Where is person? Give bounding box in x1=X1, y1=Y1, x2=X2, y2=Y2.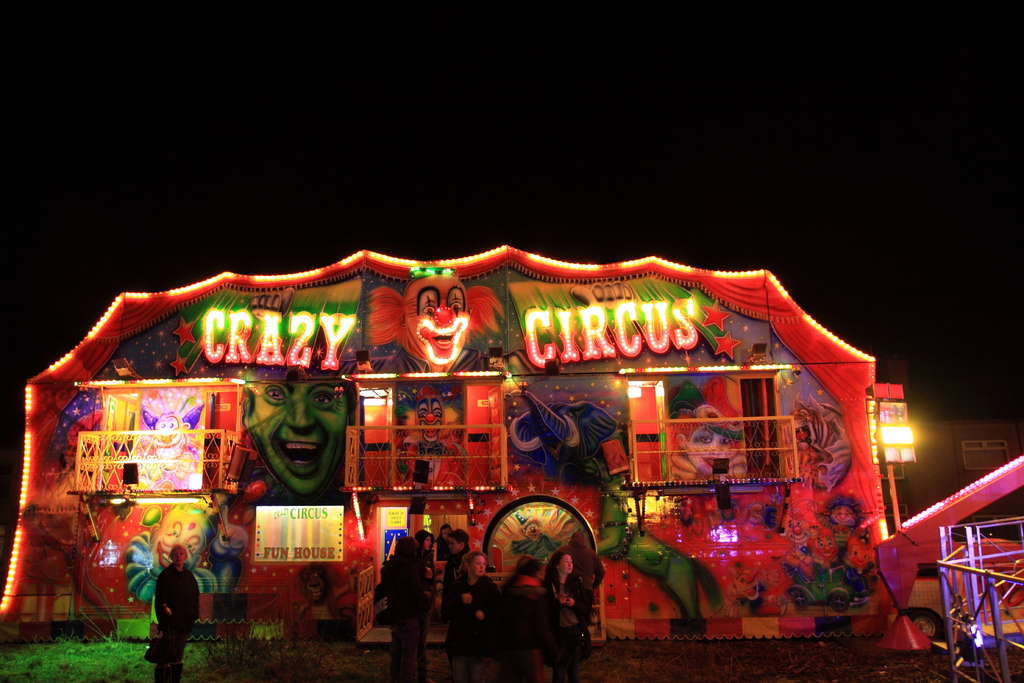
x1=396, y1=385, x2=468, y2=486.
